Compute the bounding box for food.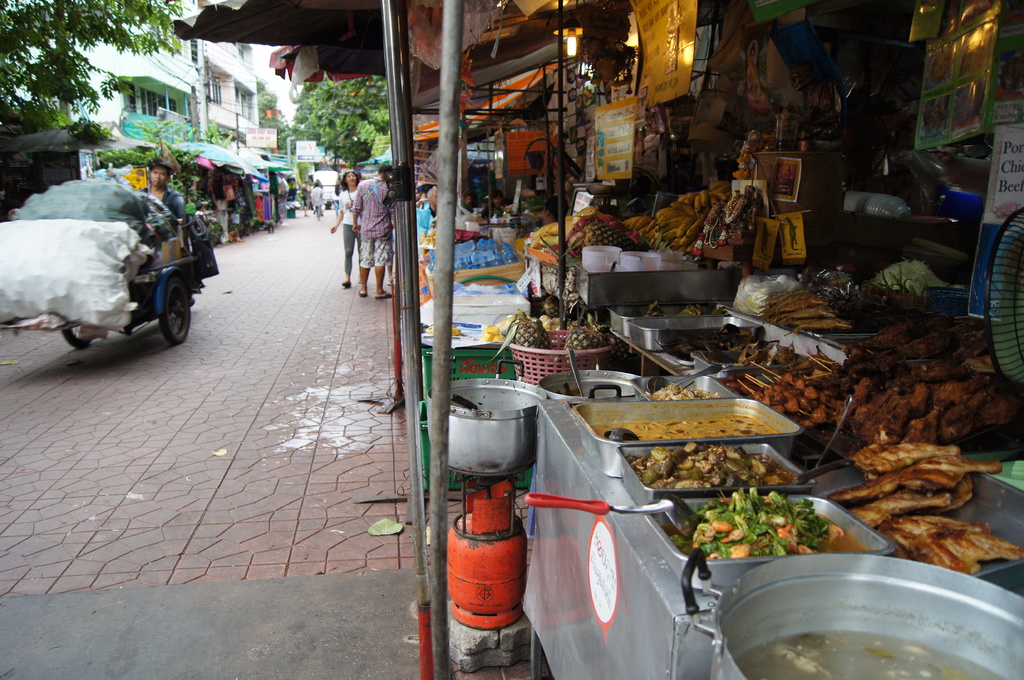
x1=831 y1=450 x2=1023 y2=581.
